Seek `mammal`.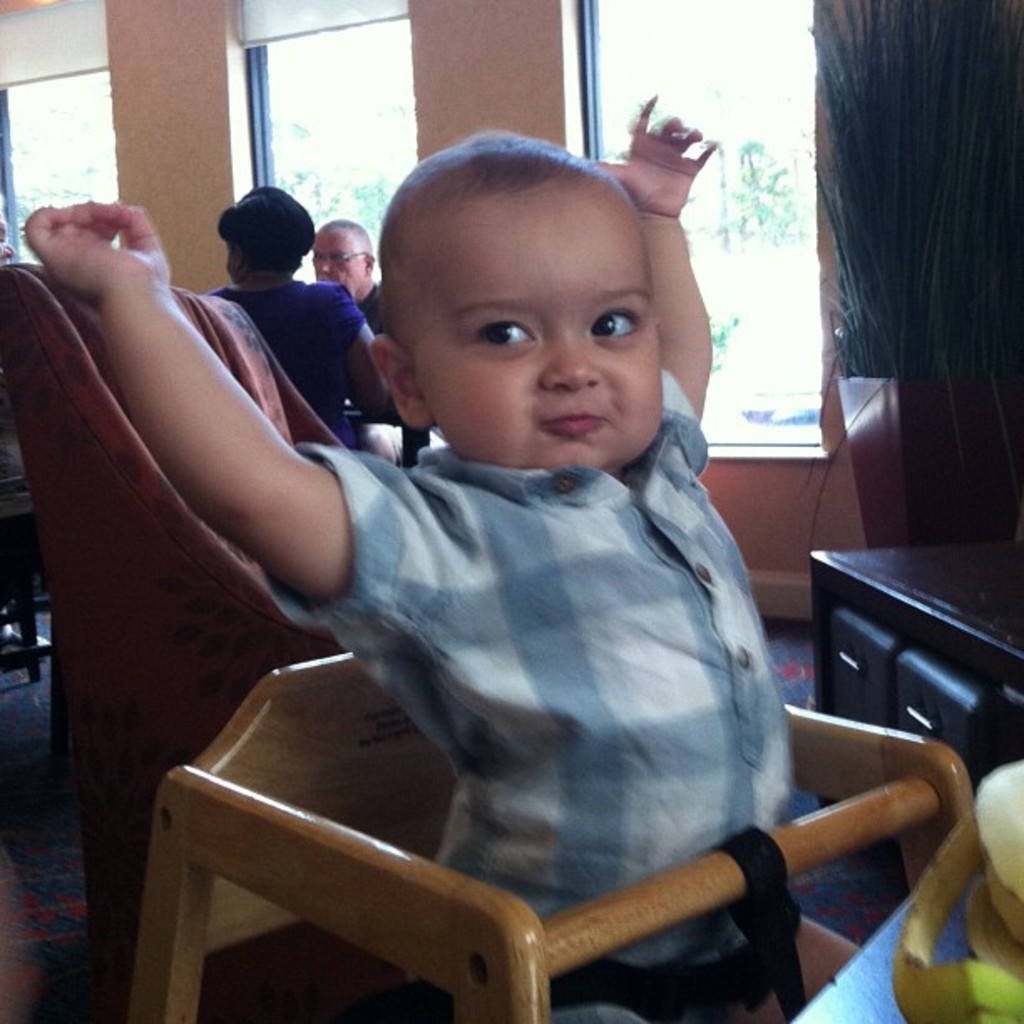
131/114/875/987.
